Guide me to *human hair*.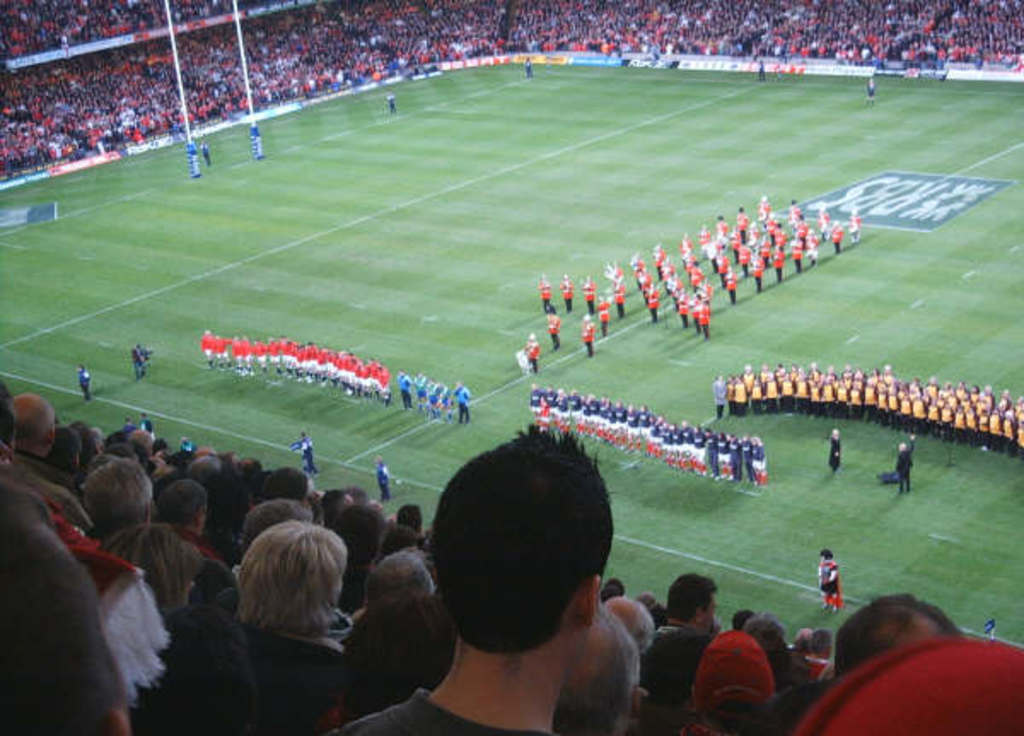
Guidance: box(218, 449, 234, 471).
